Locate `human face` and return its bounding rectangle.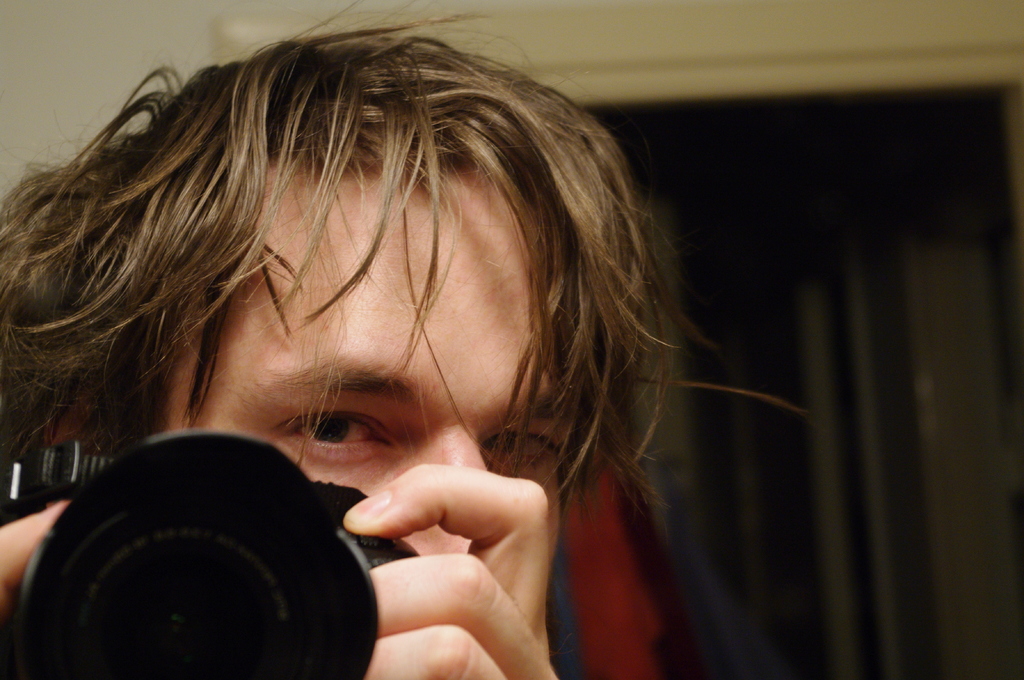
l=160, t=167, r=563, b=559.
